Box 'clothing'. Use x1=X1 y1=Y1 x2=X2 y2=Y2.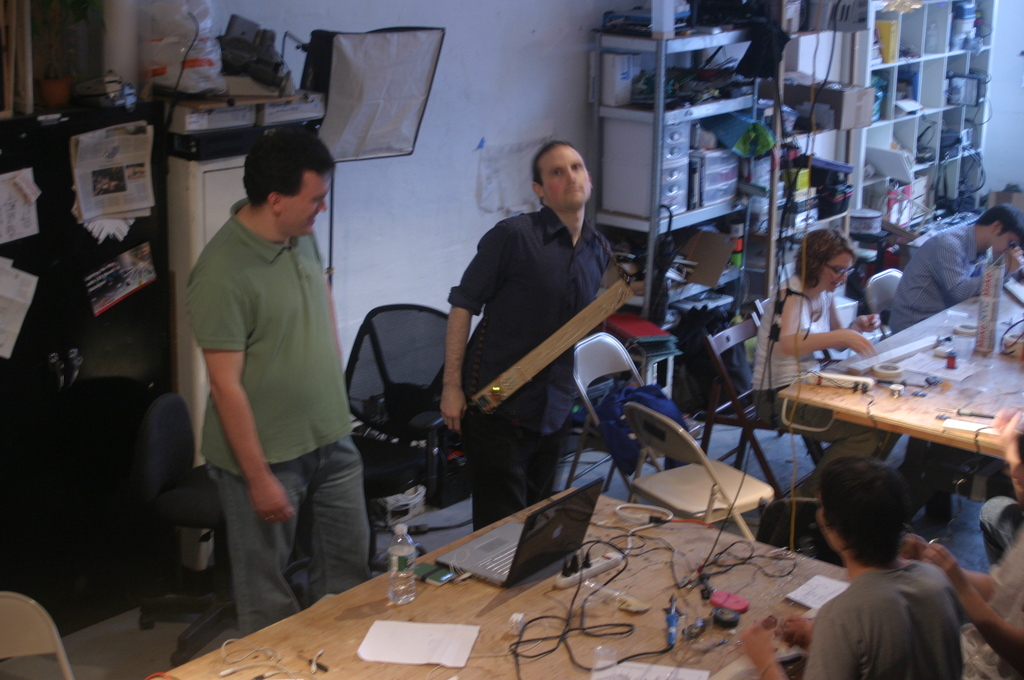
x1=804 y1=560 x2=948 y2=679.
